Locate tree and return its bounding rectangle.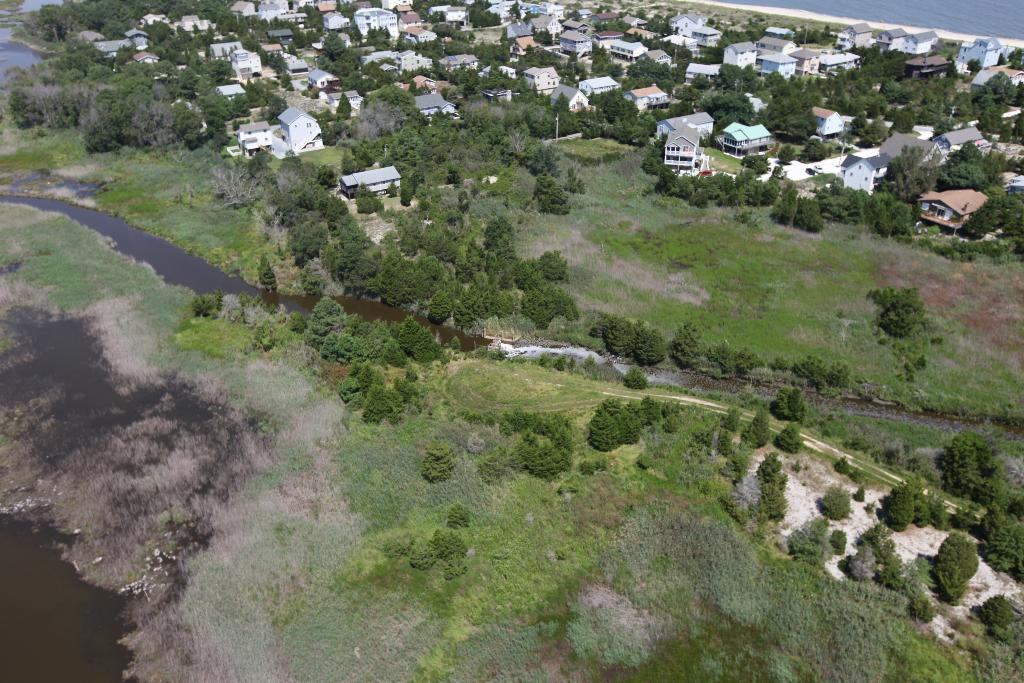
box(706, 15, 716, 27).
